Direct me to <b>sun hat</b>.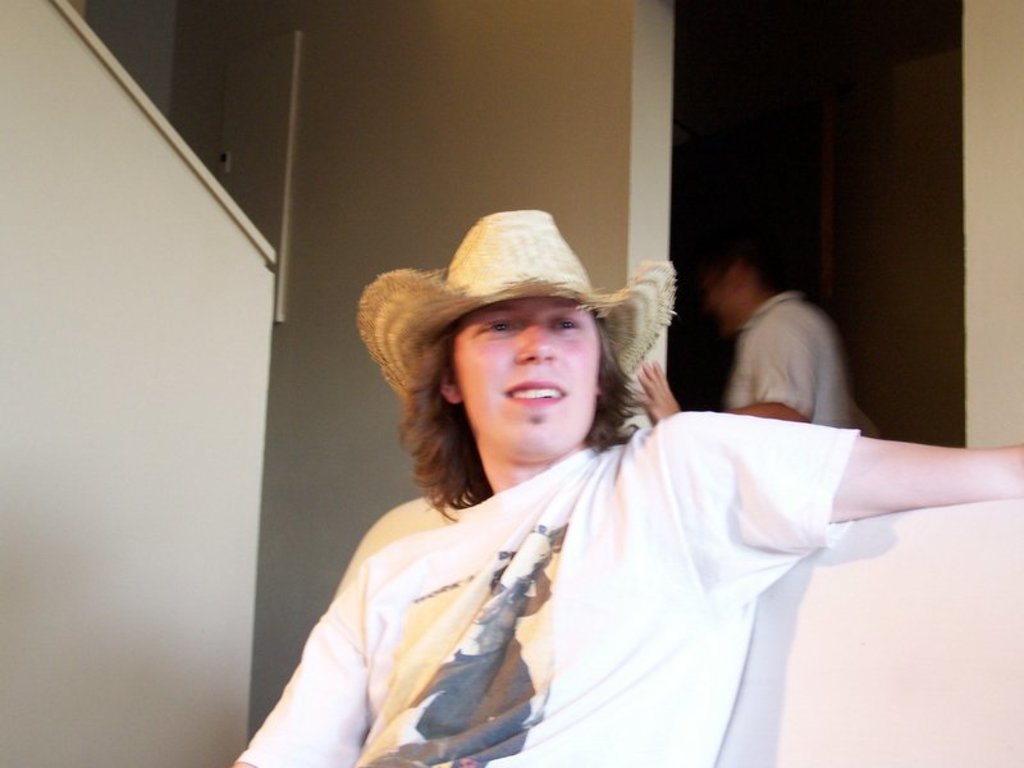
Direction: BBox(358, 212, 680, 416).
